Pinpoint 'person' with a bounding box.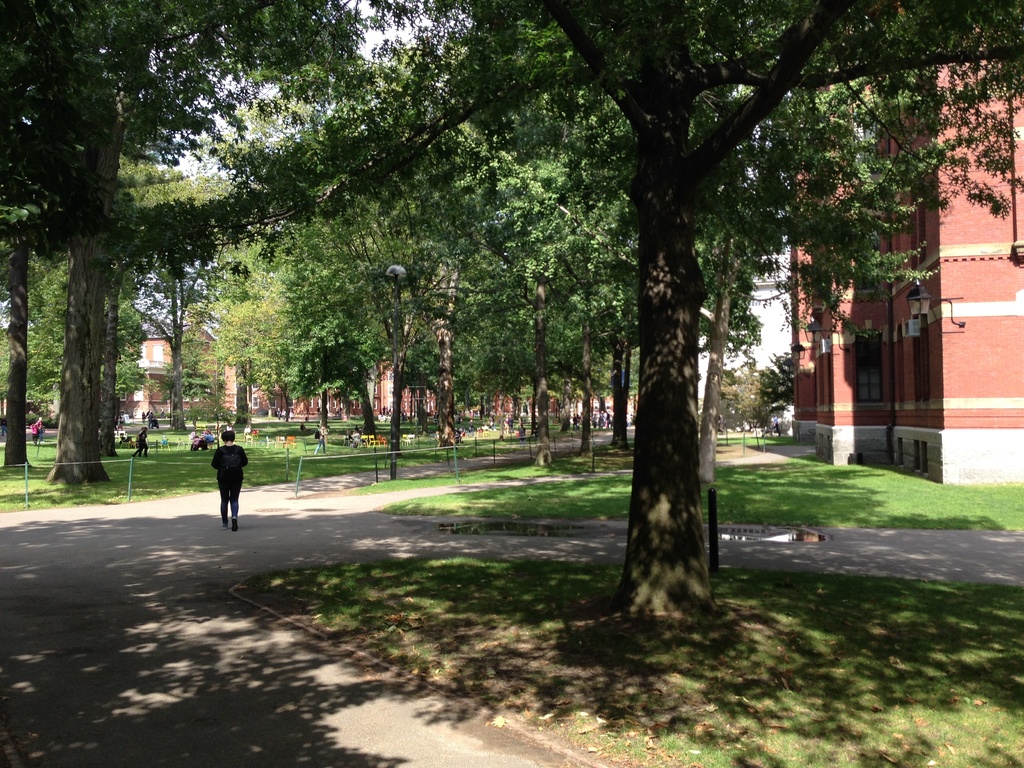
region(215, 431, 247, 532).
